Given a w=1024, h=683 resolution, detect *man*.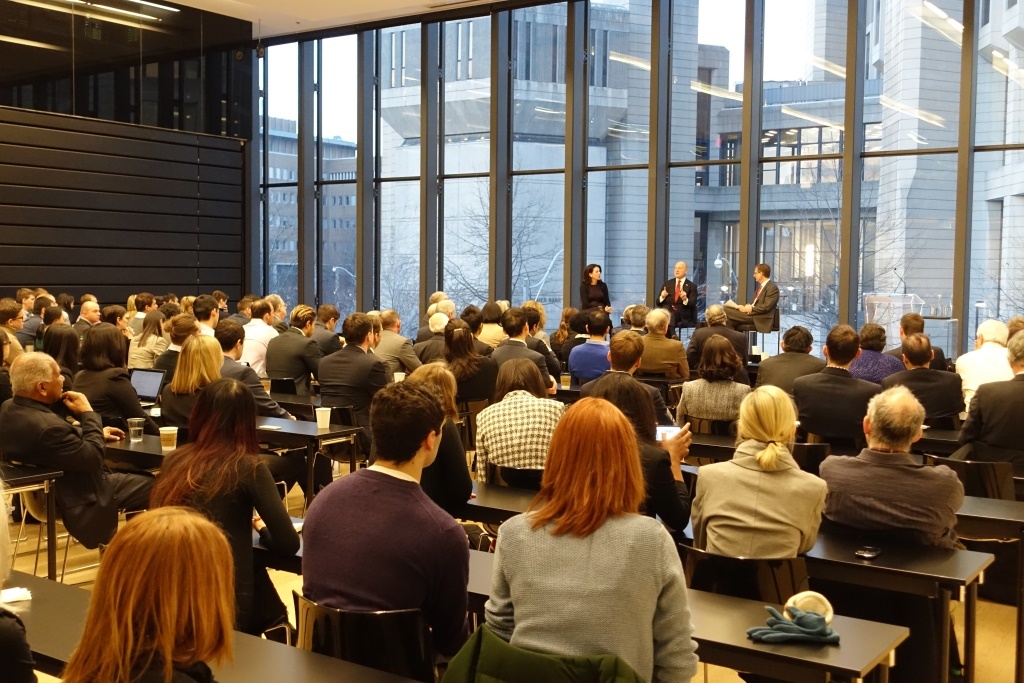
rect(0, 352, 156, 550).
